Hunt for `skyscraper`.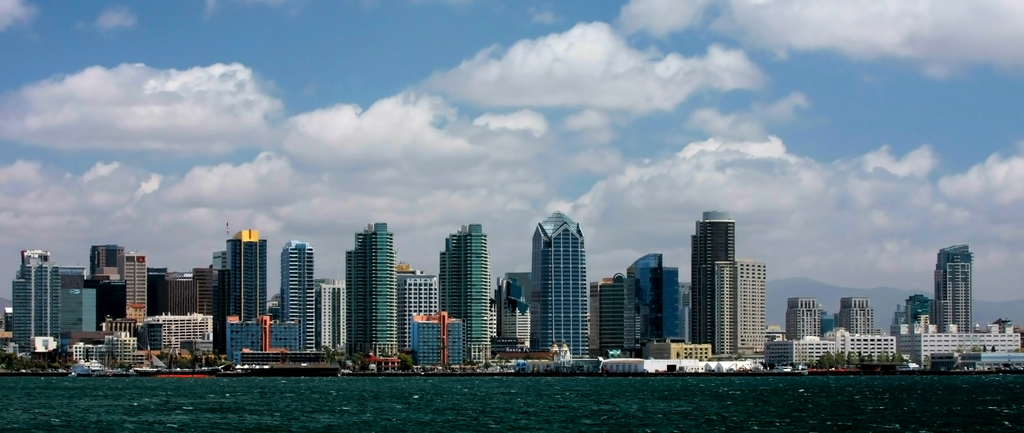
Hunted down at 282, 236, 317, 351.
